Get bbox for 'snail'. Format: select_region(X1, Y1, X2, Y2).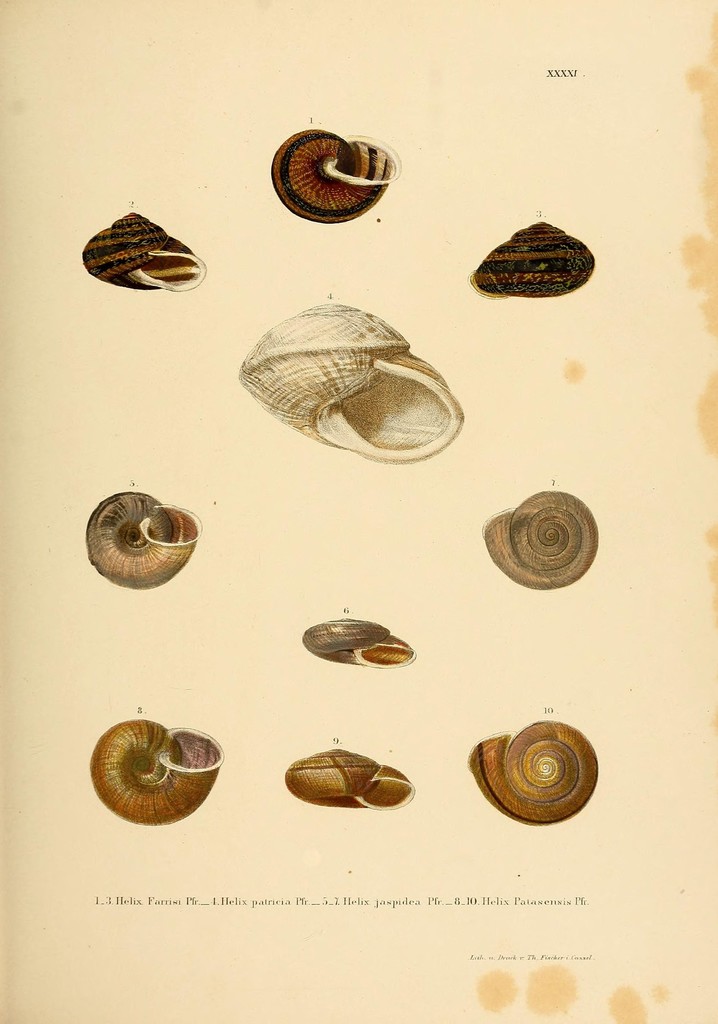
select_region(299, 616, 420, 672).
